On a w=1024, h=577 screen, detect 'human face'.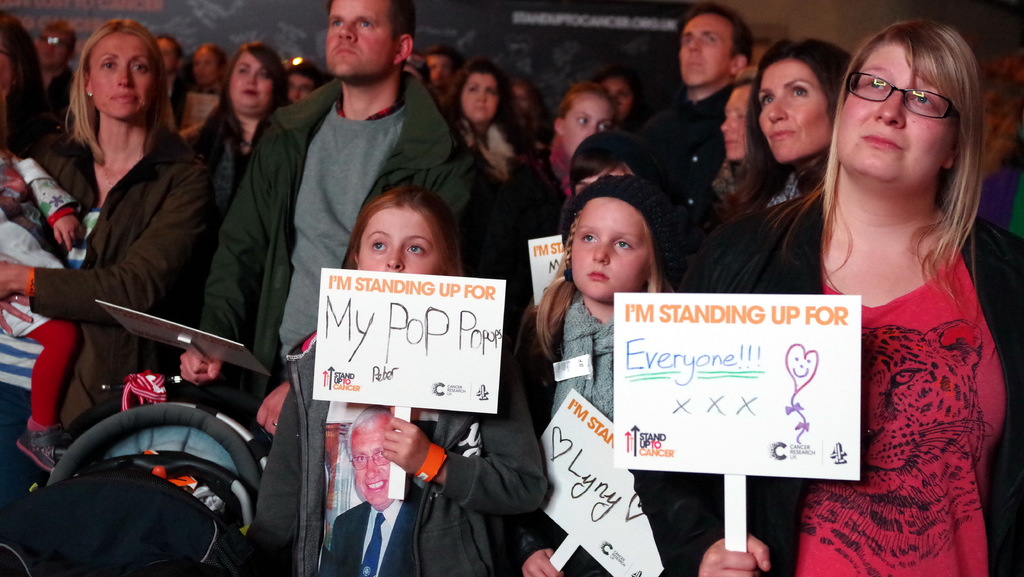
<region>162, 31, 180, 70</region>.
